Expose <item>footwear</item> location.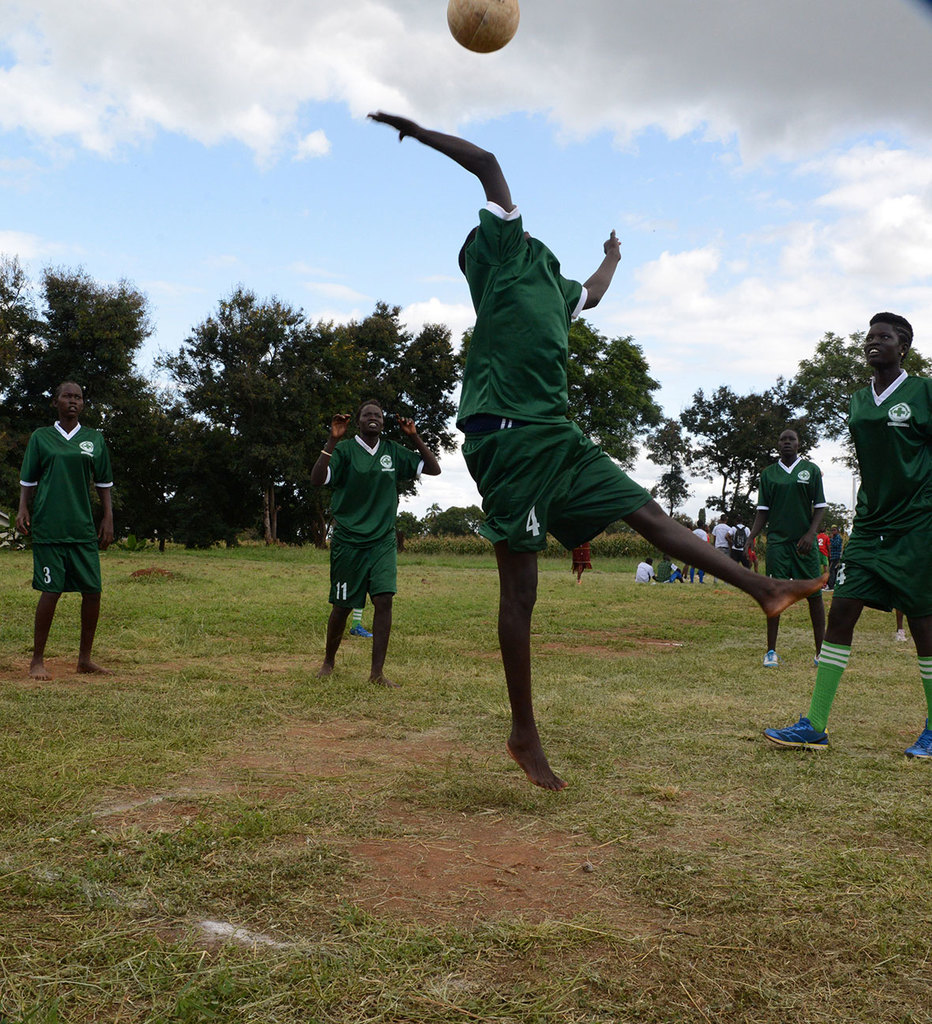
Exposed at detection(762, 652, 782, 671).
